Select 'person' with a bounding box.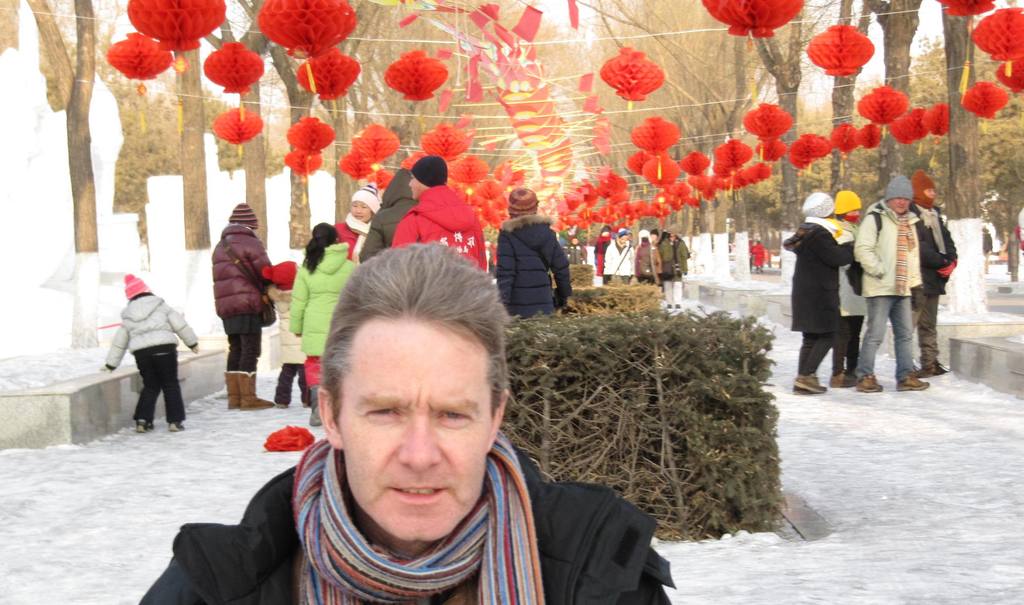
l=207, t=206, r=269, b=409.
